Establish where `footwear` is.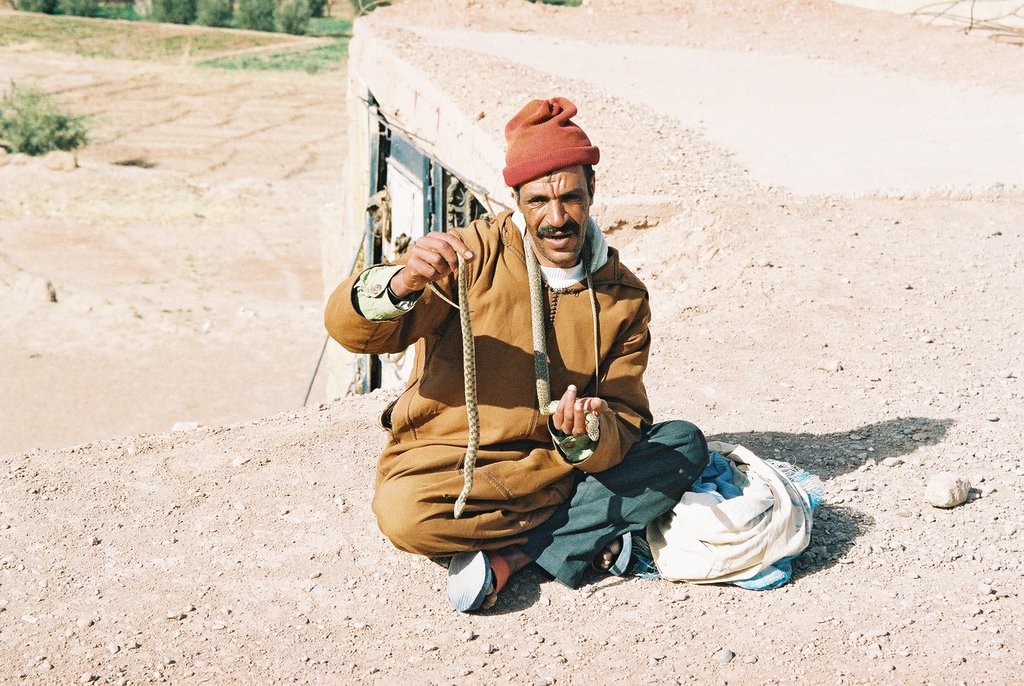
Established at (576, 523, 643, 587).
